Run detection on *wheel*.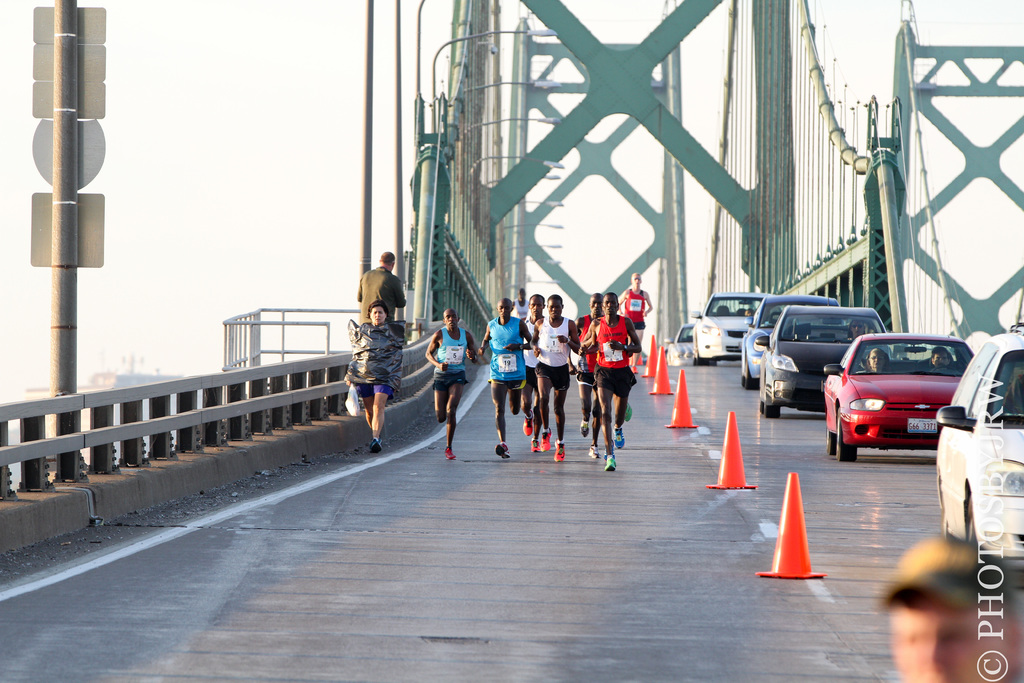
Result: select_region(764, 404, 781, 416).
